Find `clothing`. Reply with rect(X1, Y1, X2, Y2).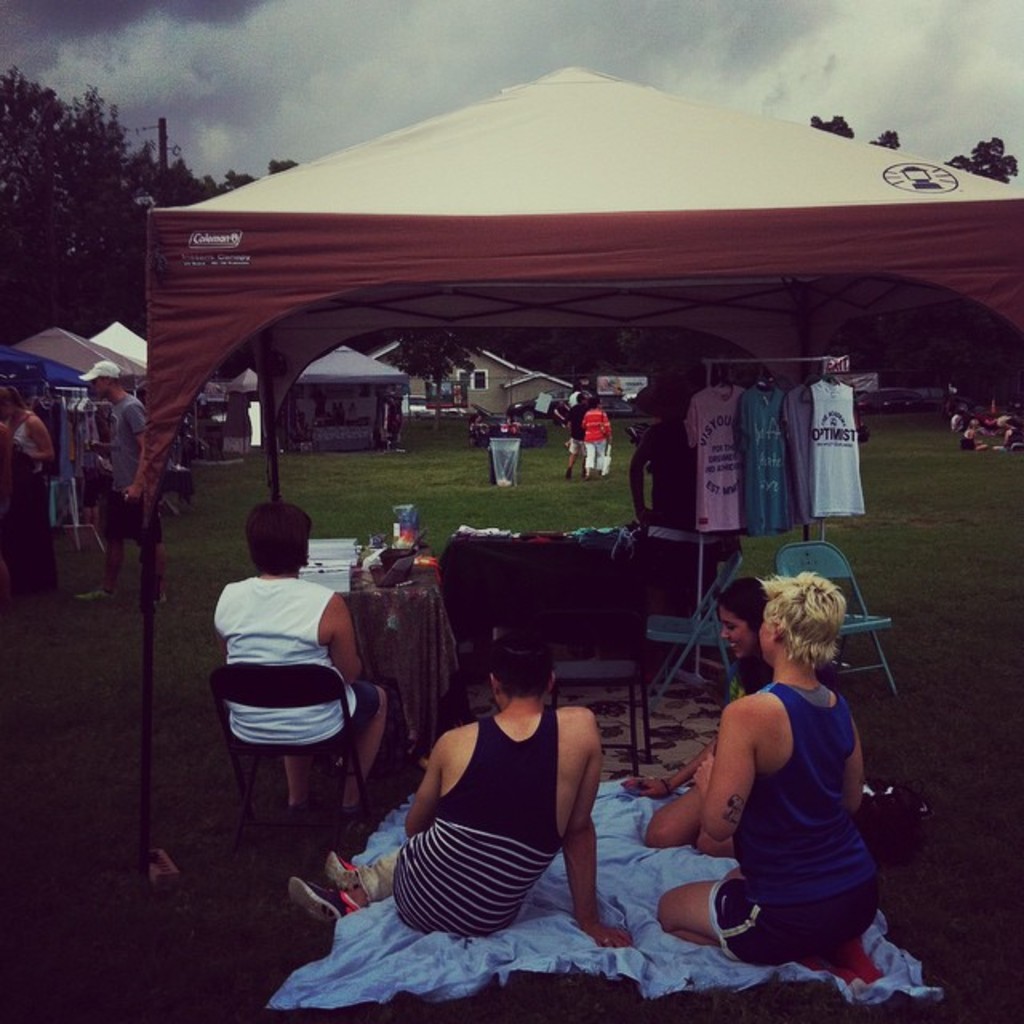
rect(558, 403, 594, 453).
